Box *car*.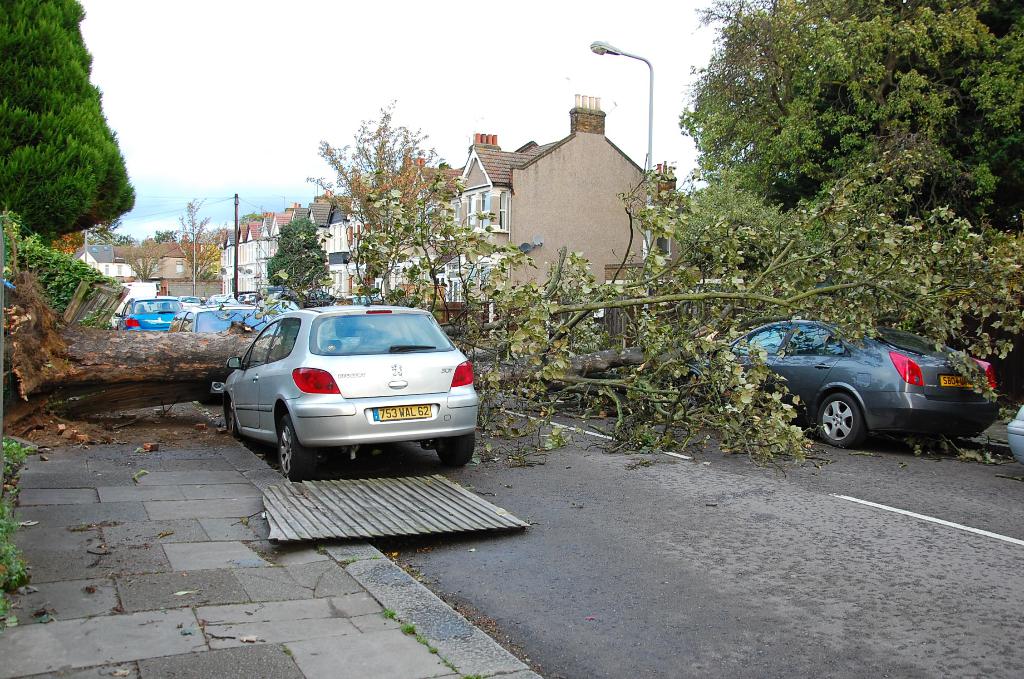
x1=218 y1=306 x2=484 y2=484.
